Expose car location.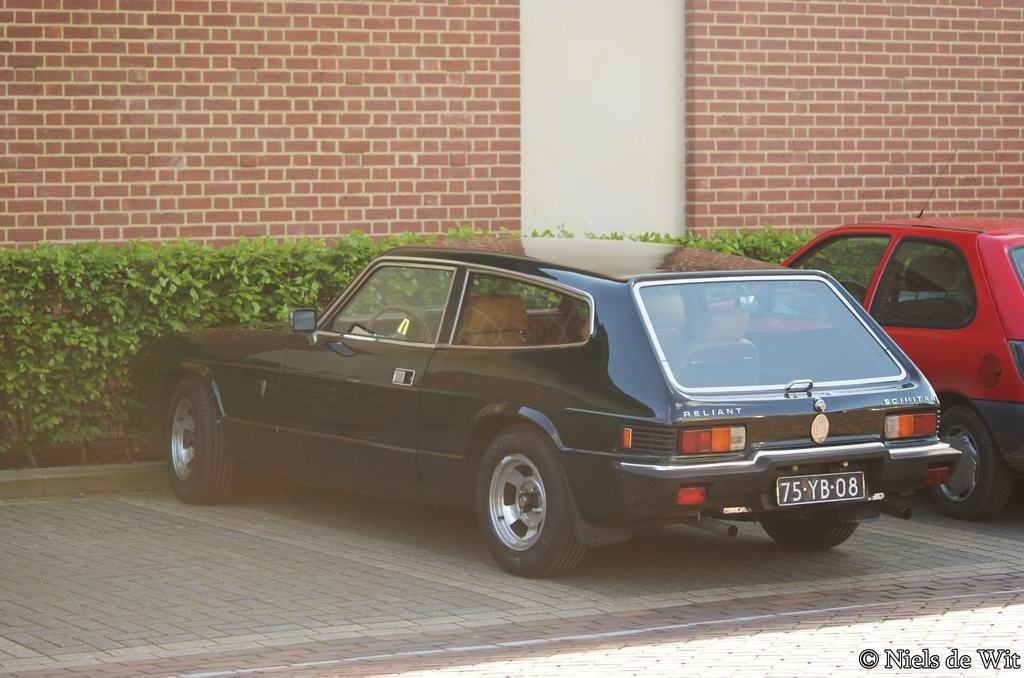
Exposed at region(124, 236, 961, 579).
